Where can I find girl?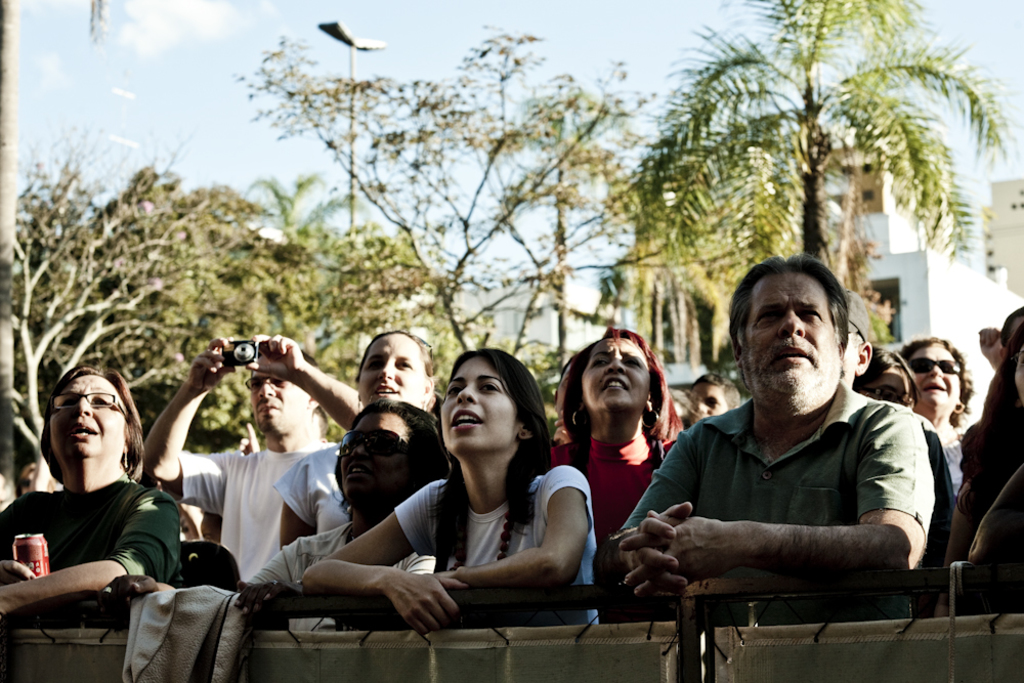
You can find it at 294,360,641,642.
